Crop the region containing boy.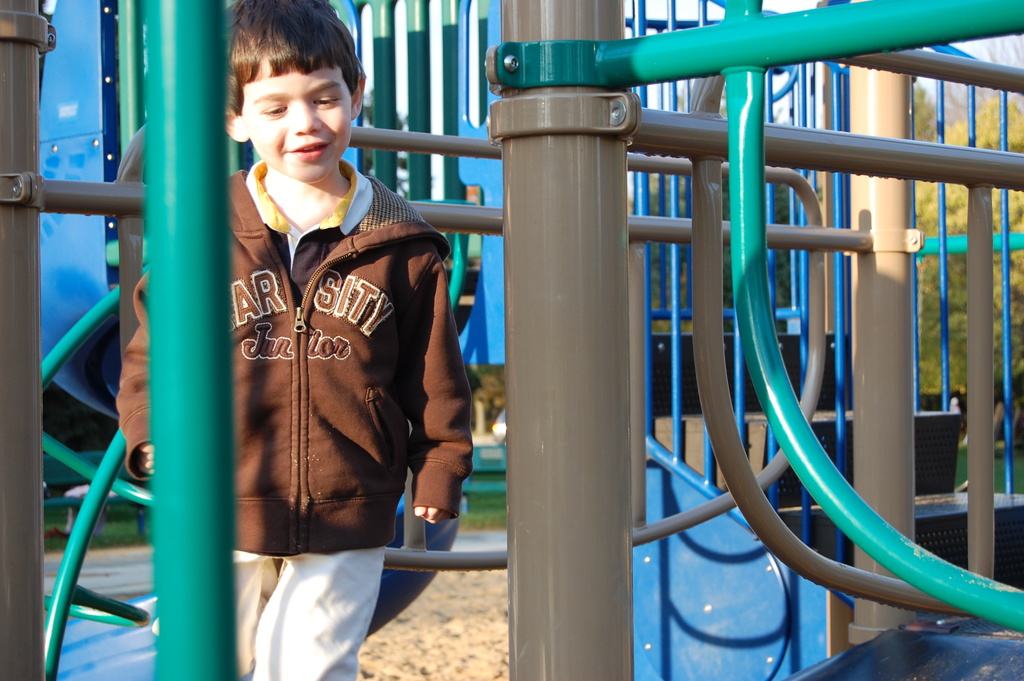
Crop region: l=115, t=0, r=477, b=680.
